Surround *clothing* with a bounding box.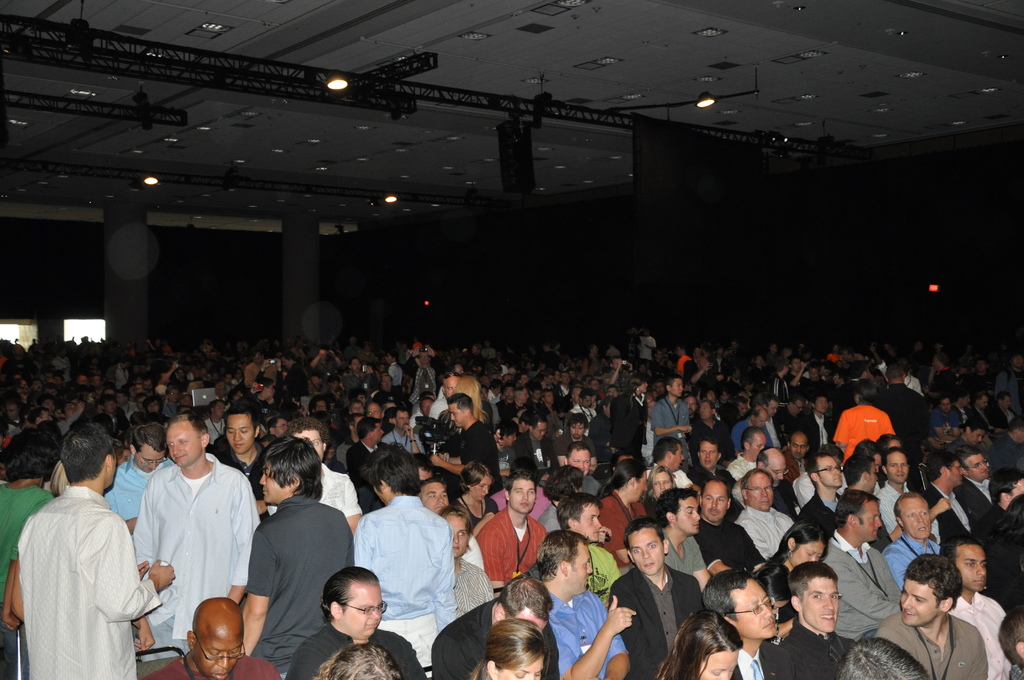
locate(407, 366, 440, 408).
